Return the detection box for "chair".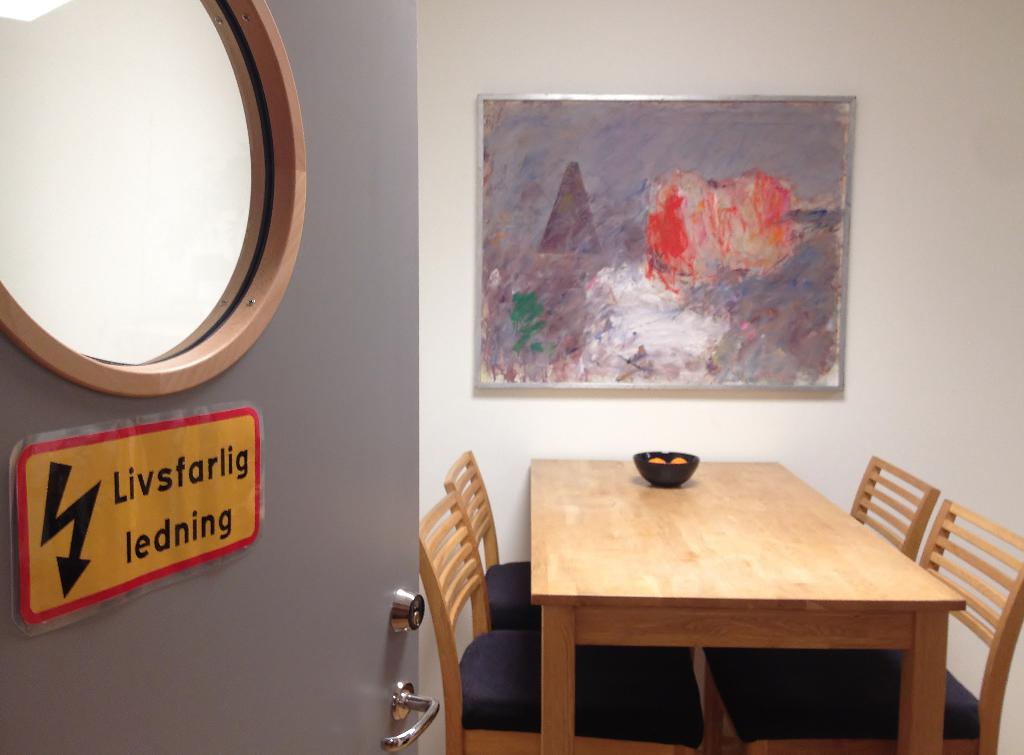
(419, 489, 700, 754).
